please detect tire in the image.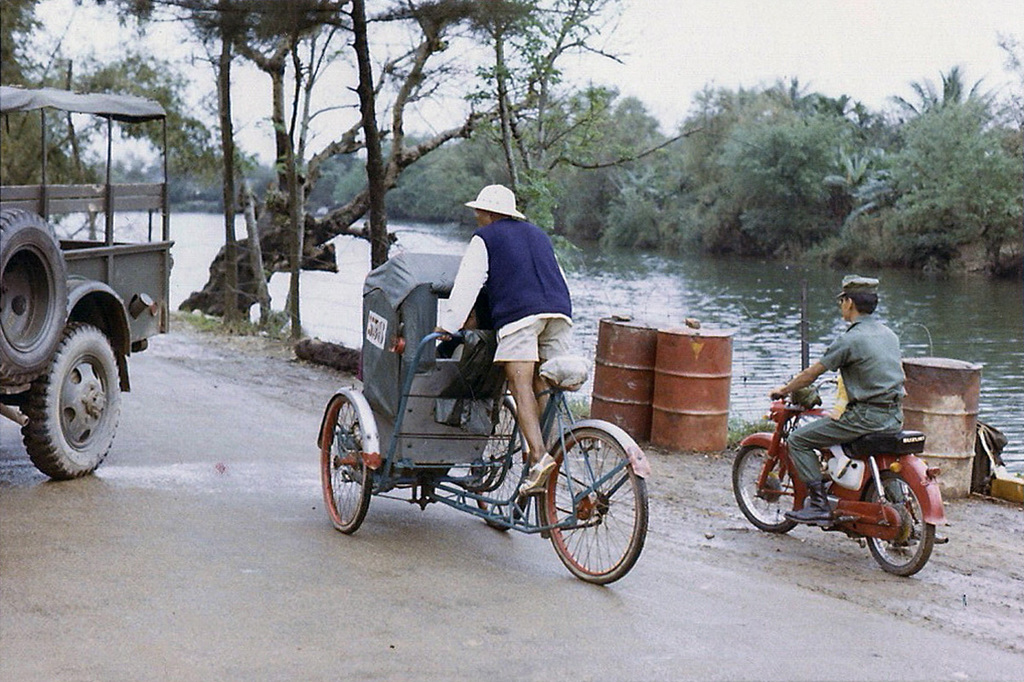
locate(530, 431, 659, 579).
